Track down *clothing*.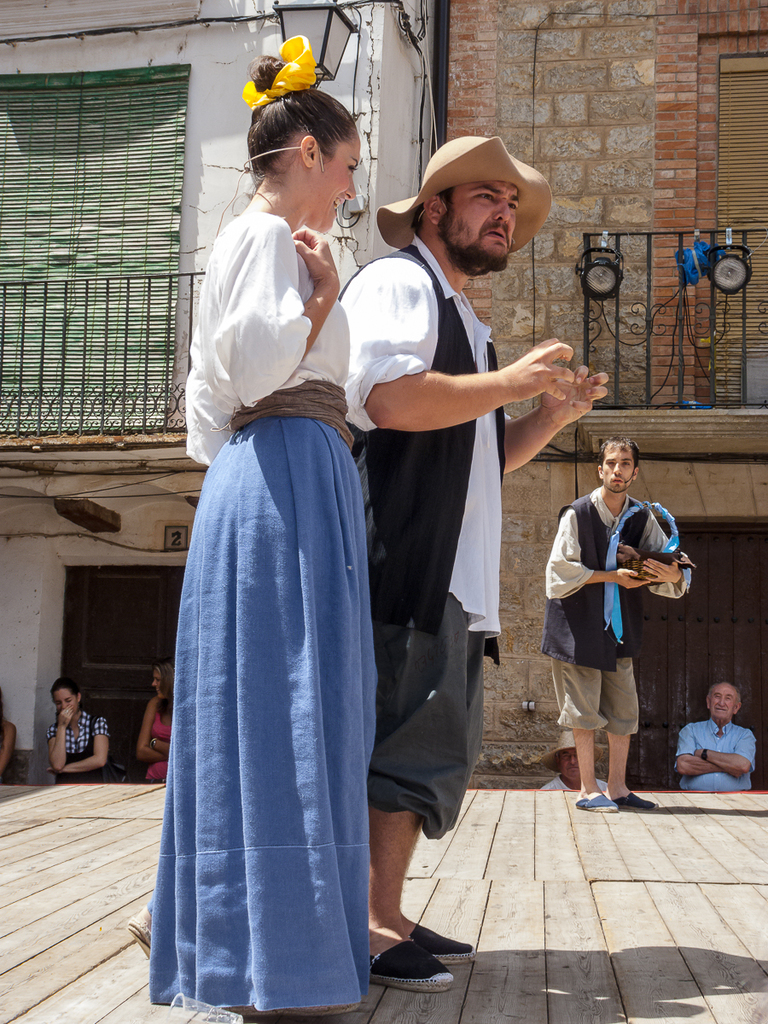
Tracked to {"left": 334, "top": 231, "right": 500, "bottom": 835}.
